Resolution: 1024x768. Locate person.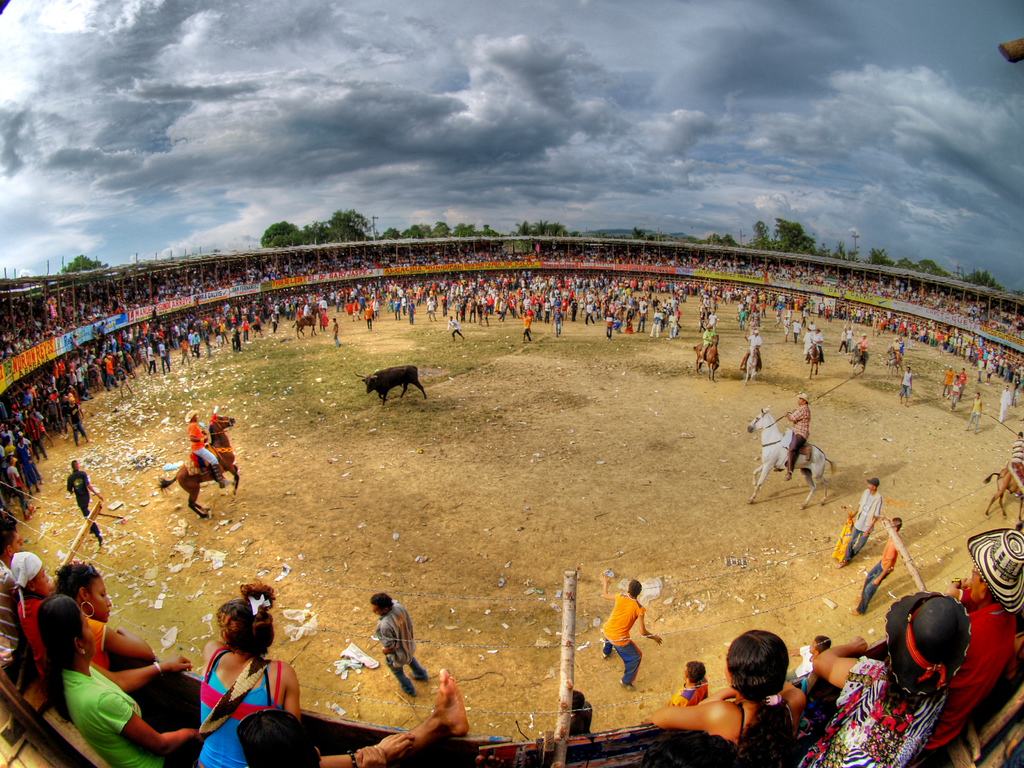
region(373, 594, 429, 691).
